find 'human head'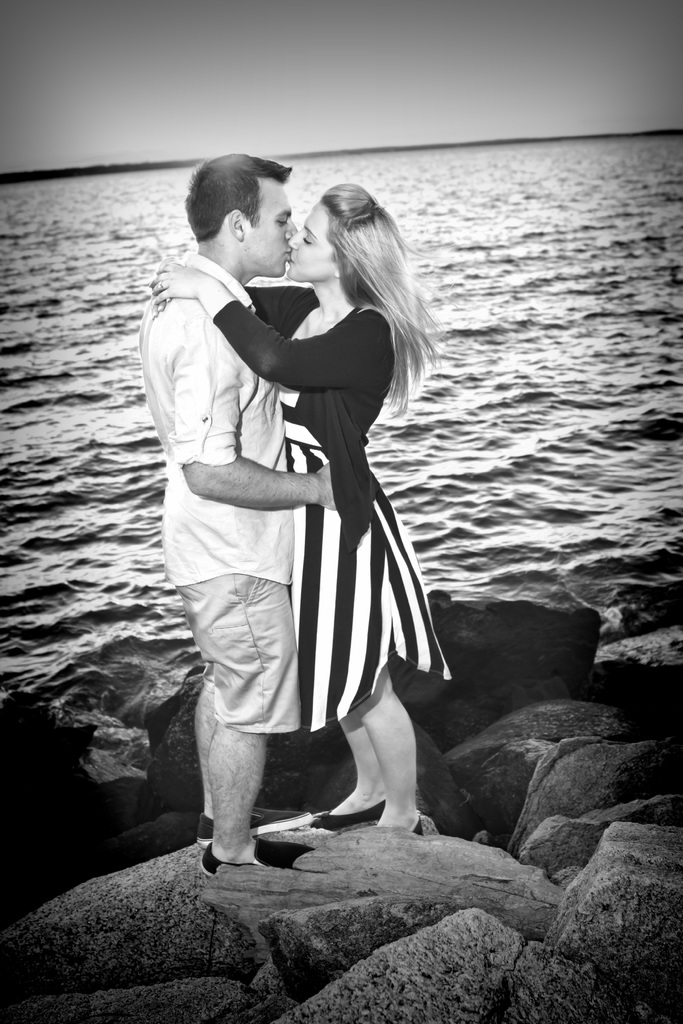
(left=284, top=177, right=397, bottom=285)
